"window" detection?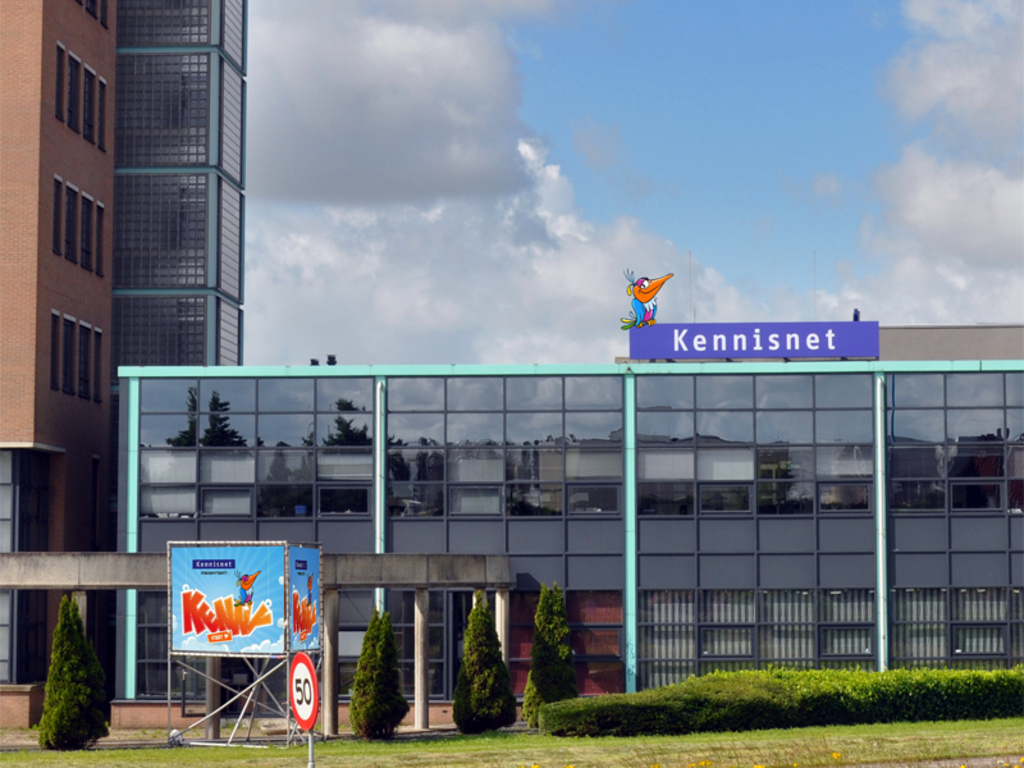
Rect(92, 329, 106, 403)
